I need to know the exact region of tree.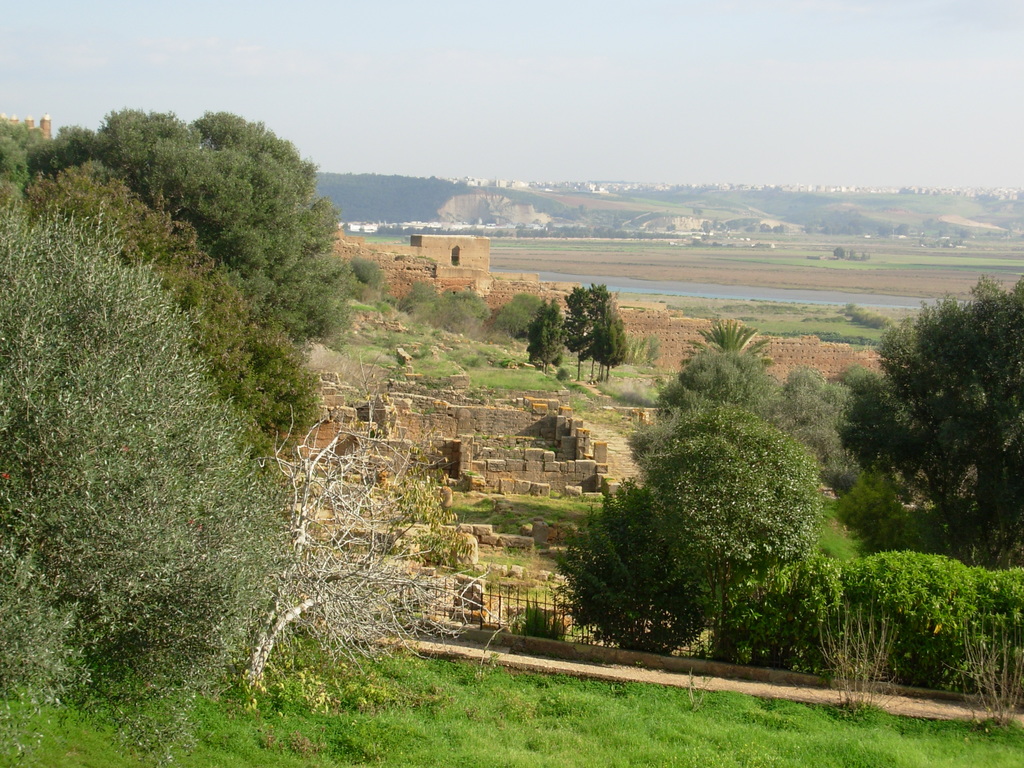
Region: <box>776,365,831,418</box>.
